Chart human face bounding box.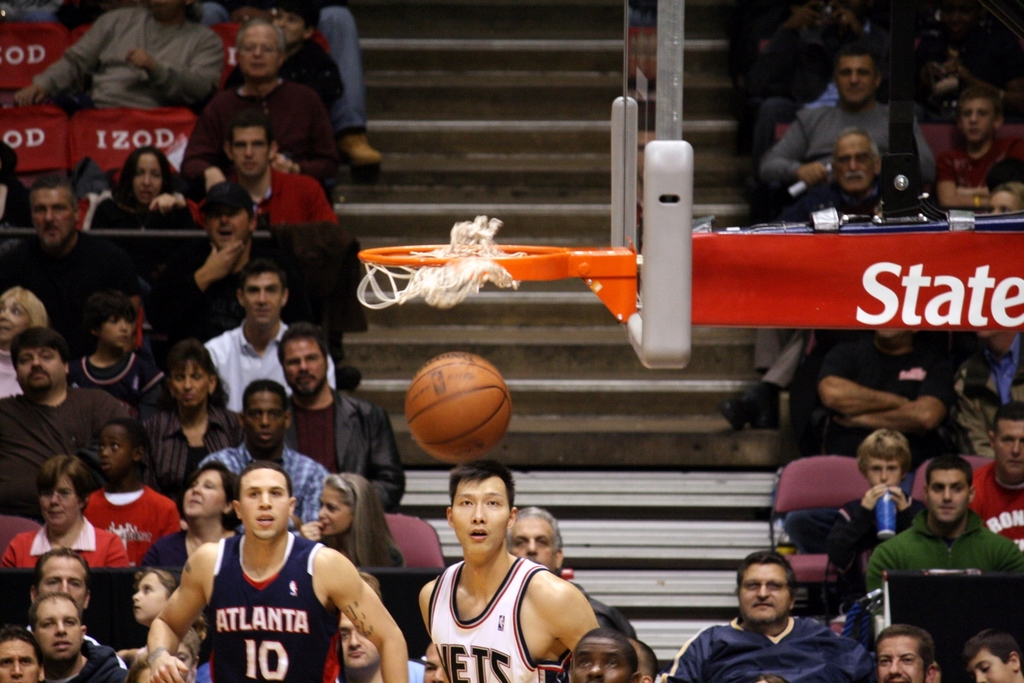
Charted: l=133, t=156, r=171, b=192.
